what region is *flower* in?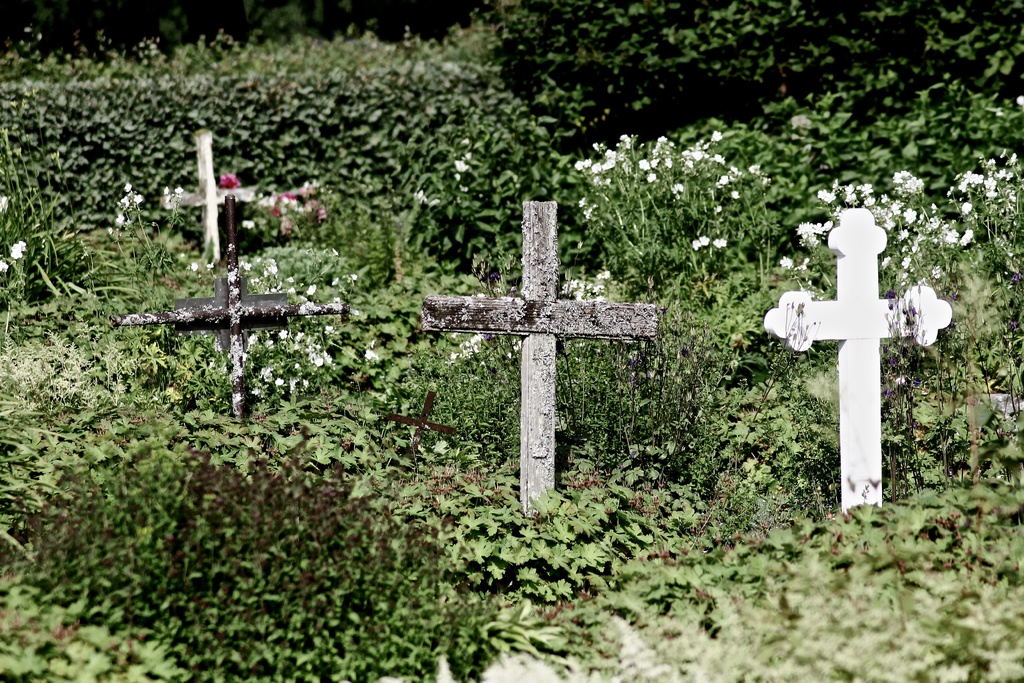
[732,334,746,348].
